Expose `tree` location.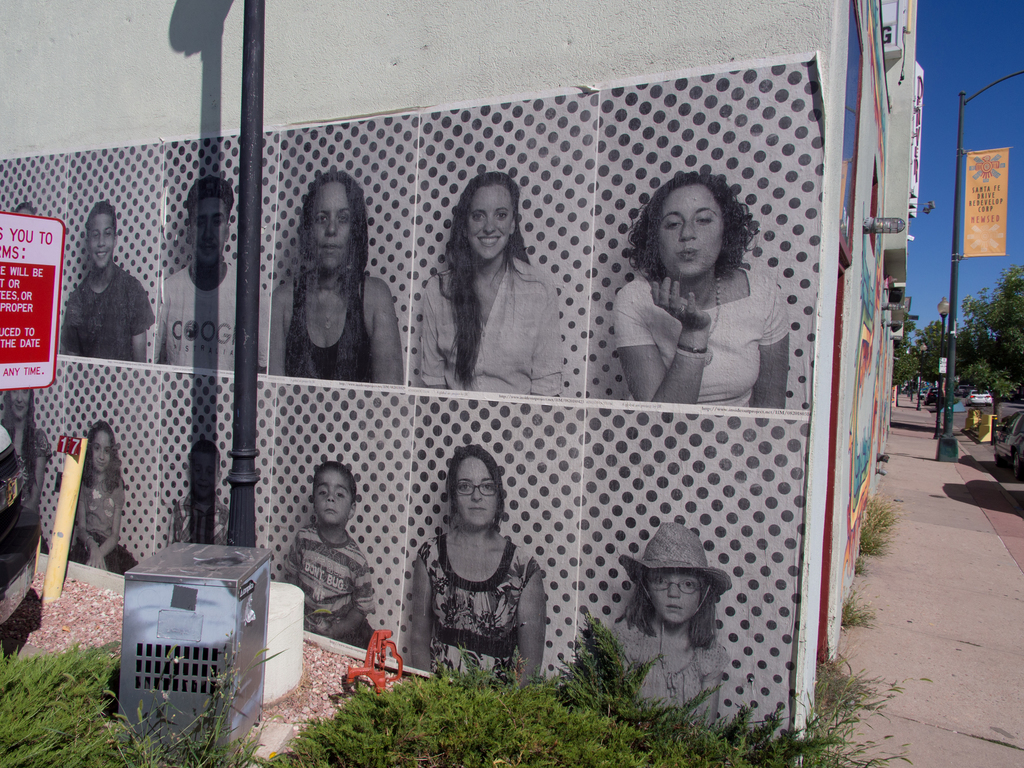
Exposed at 913,314,953,372.
